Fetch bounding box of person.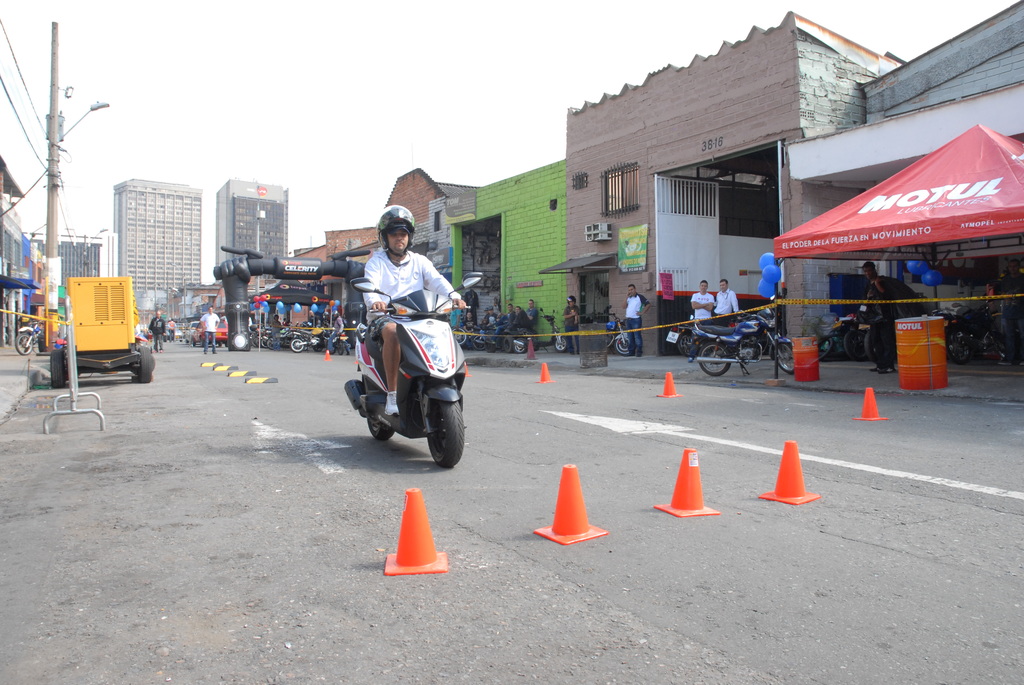
Bbox: Rect(688, 279, 716, 326).
